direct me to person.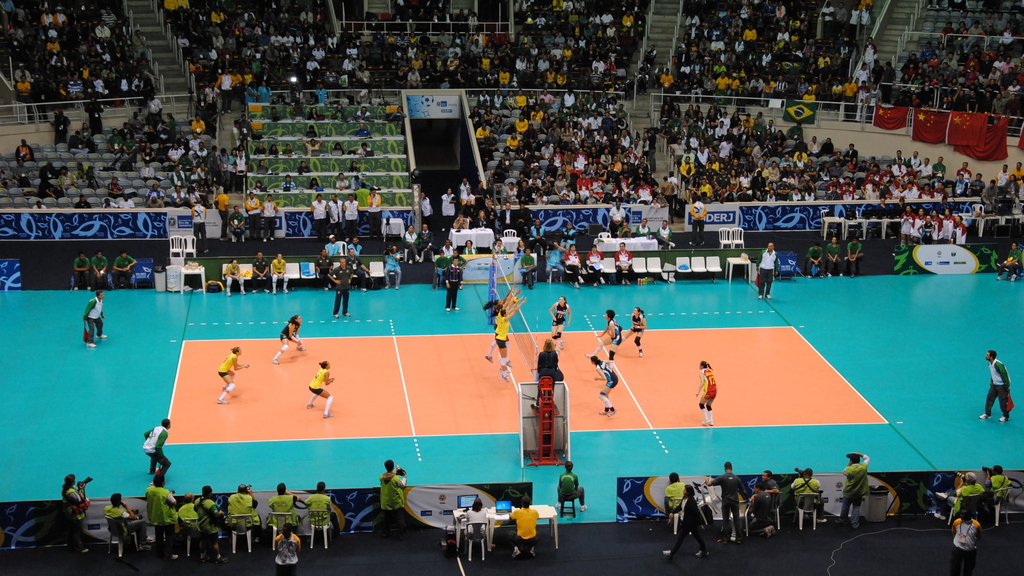
Direction: bbox(461, 495, 495, 552).
